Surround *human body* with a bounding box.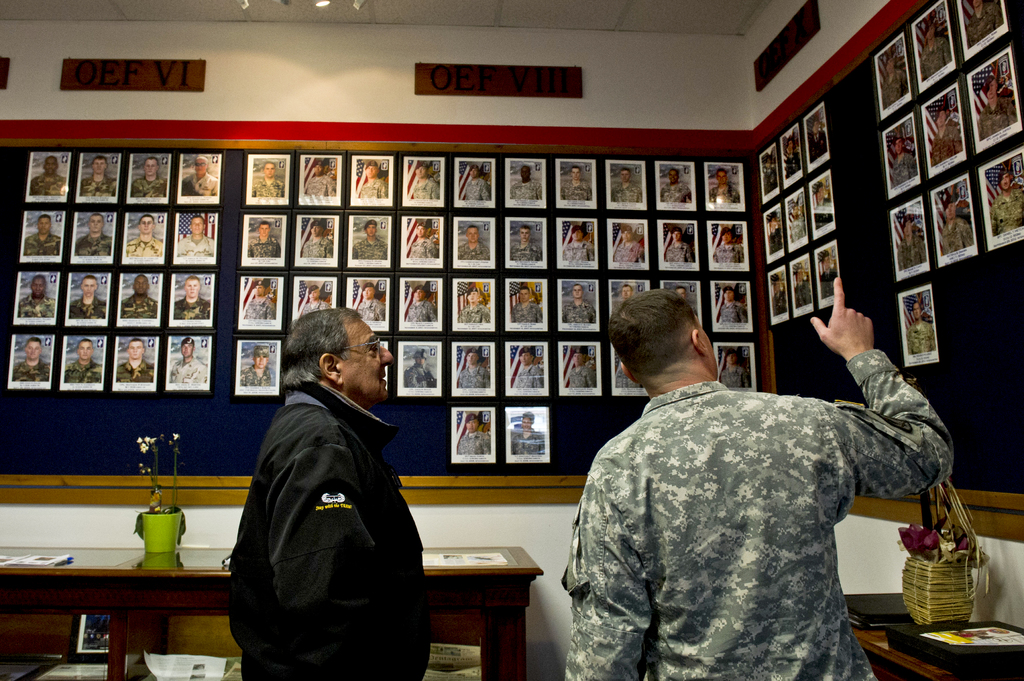
512/303/542/323.
